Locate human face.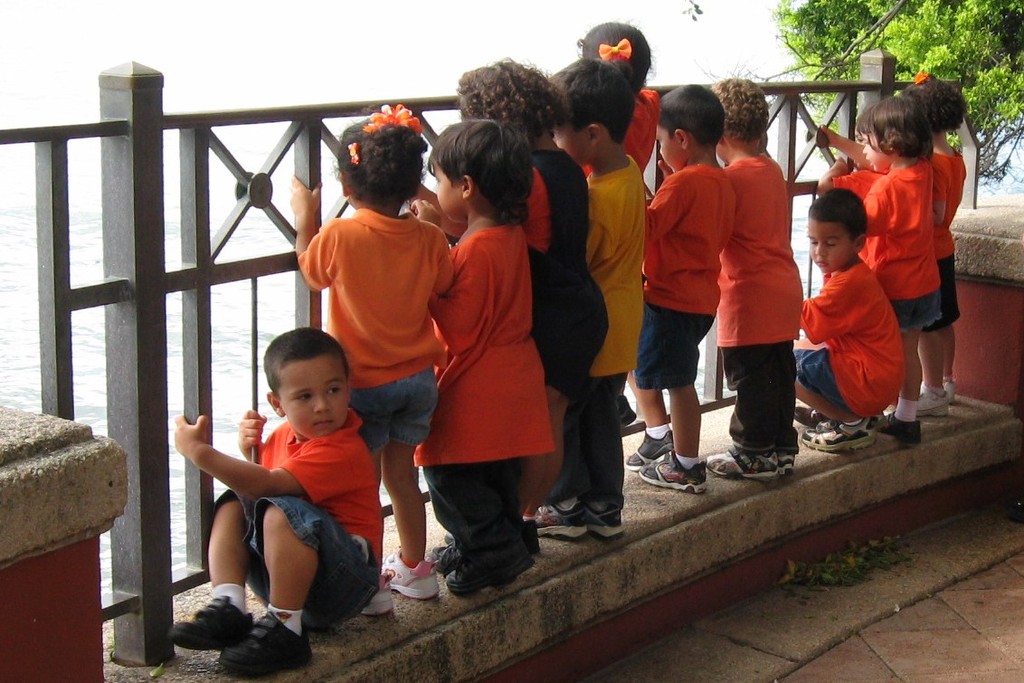
Bounding box: box(279, 352, 347, 438).
